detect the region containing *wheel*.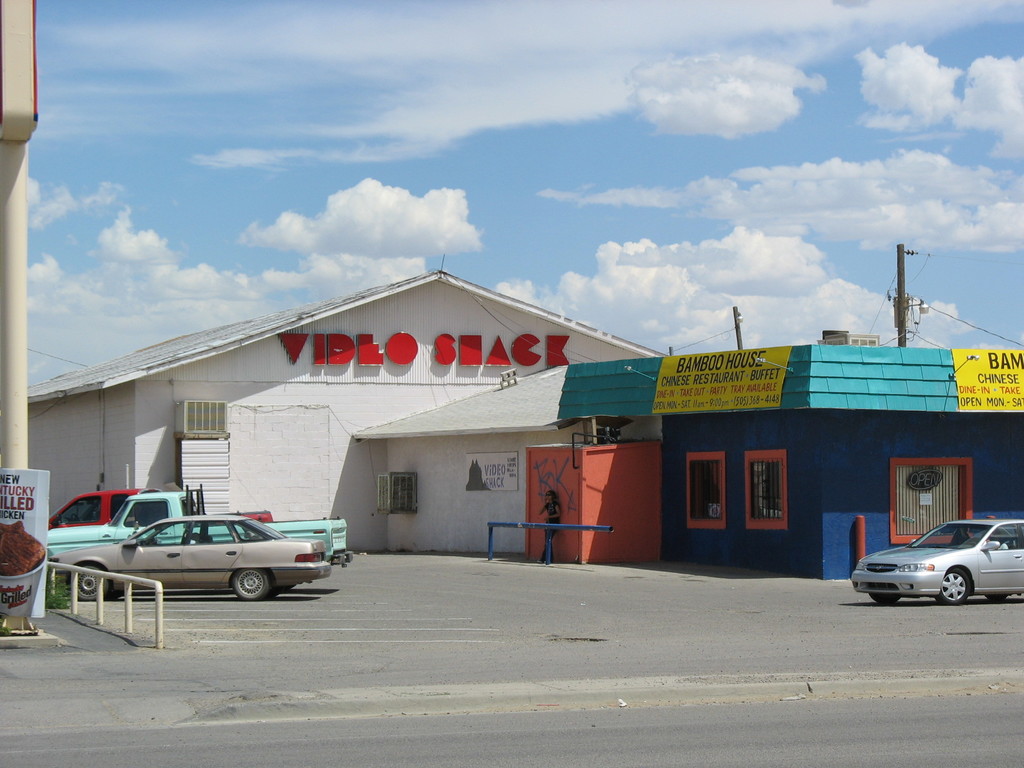
box=[226, 565, 276, 600].
